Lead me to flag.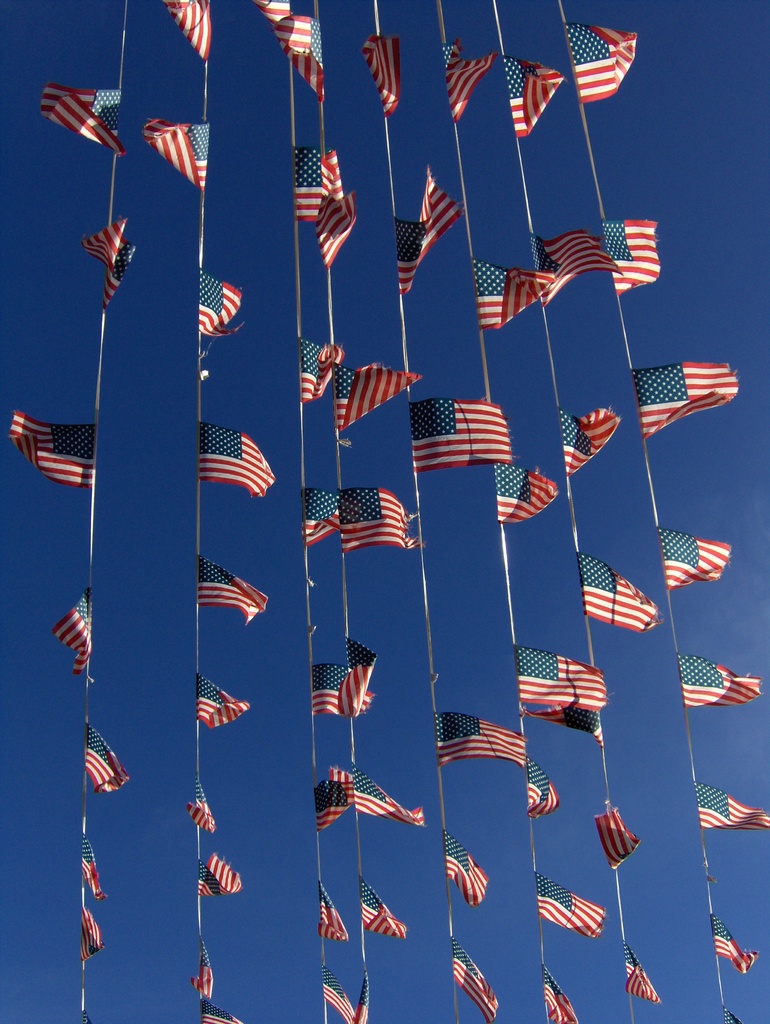
Lead to select_region(49, 586, 93, 676).
